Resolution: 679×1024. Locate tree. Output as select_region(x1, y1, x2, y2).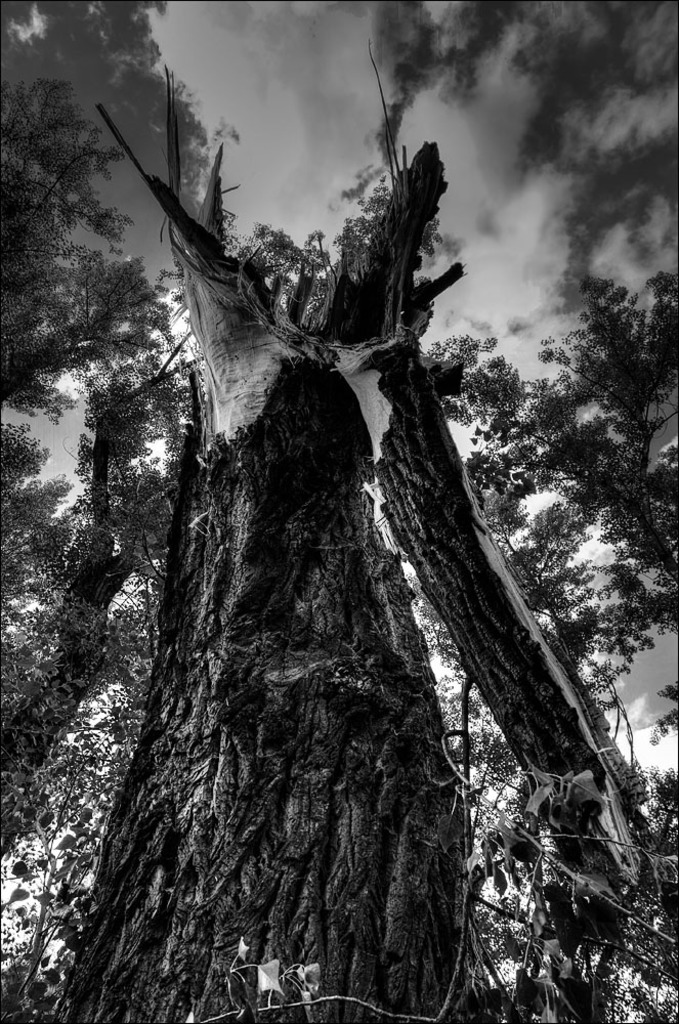
select_region(450, 283, 678, 731).
